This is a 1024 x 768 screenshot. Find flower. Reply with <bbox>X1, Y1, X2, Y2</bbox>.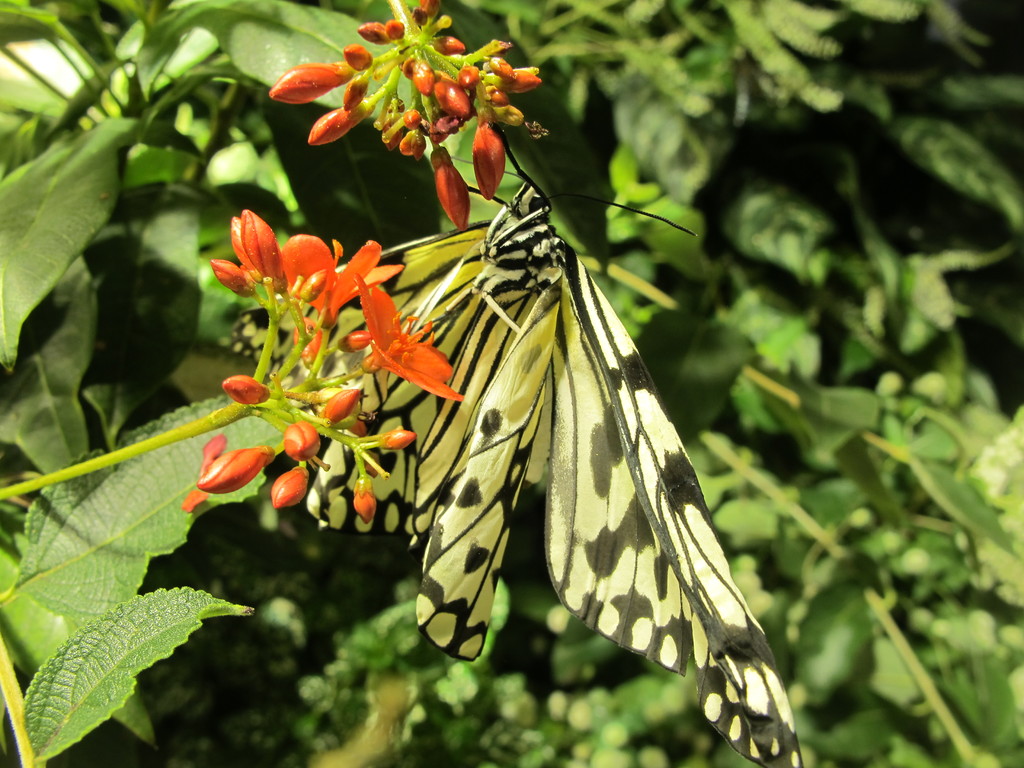
<bbox>211, 219, 280, 306</bbox>.
